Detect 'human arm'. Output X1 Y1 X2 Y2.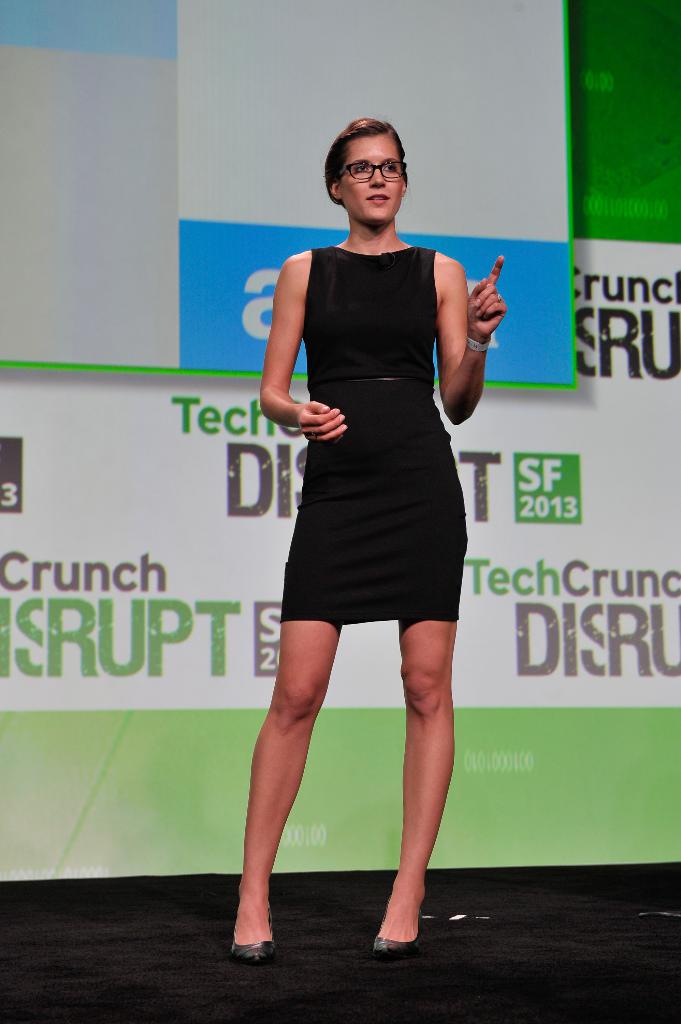
429 244 509 442.
